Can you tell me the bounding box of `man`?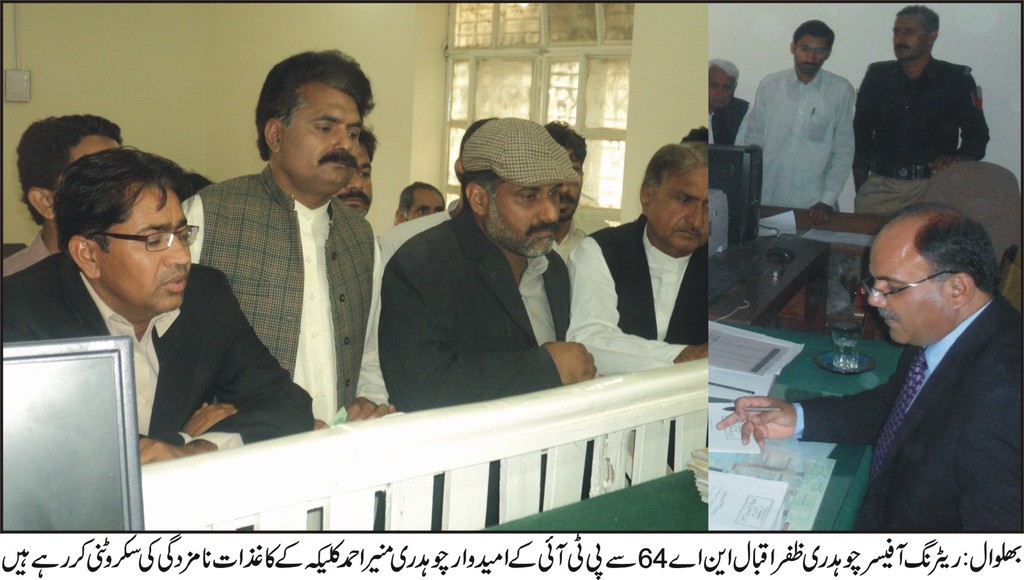
<region>541, 120, 588, 255</region>.
